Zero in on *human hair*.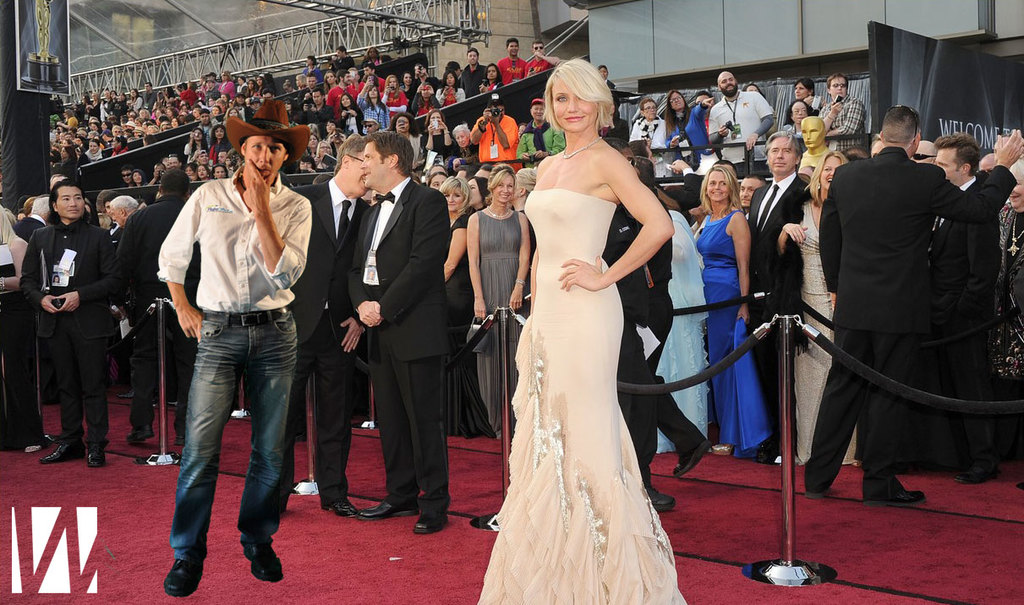
Zeroed in: l=439, t=177, r=474, b=224.
